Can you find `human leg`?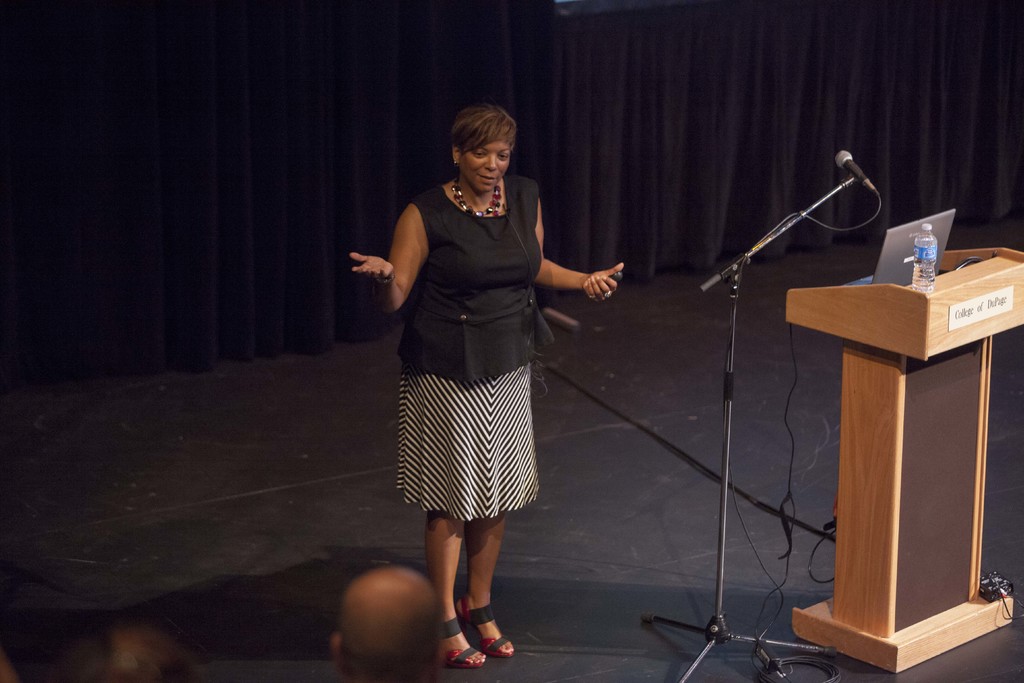
Yes, bounding box: x1=465, y1=495, x2=518, y2=656.
